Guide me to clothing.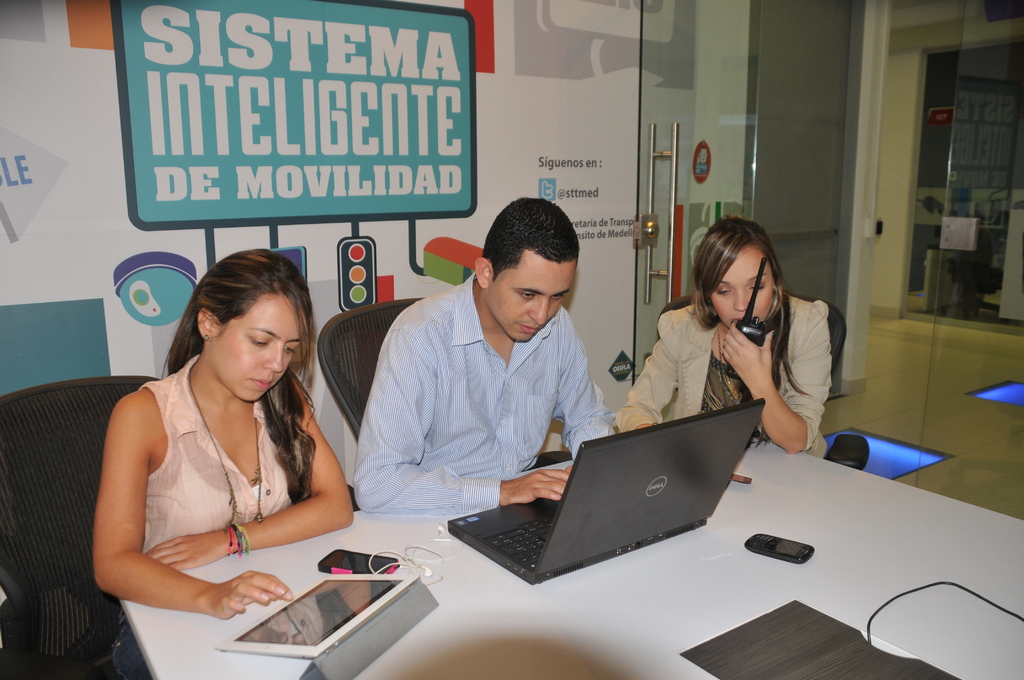
Guidance: crop(358, 274, 616, 522).
